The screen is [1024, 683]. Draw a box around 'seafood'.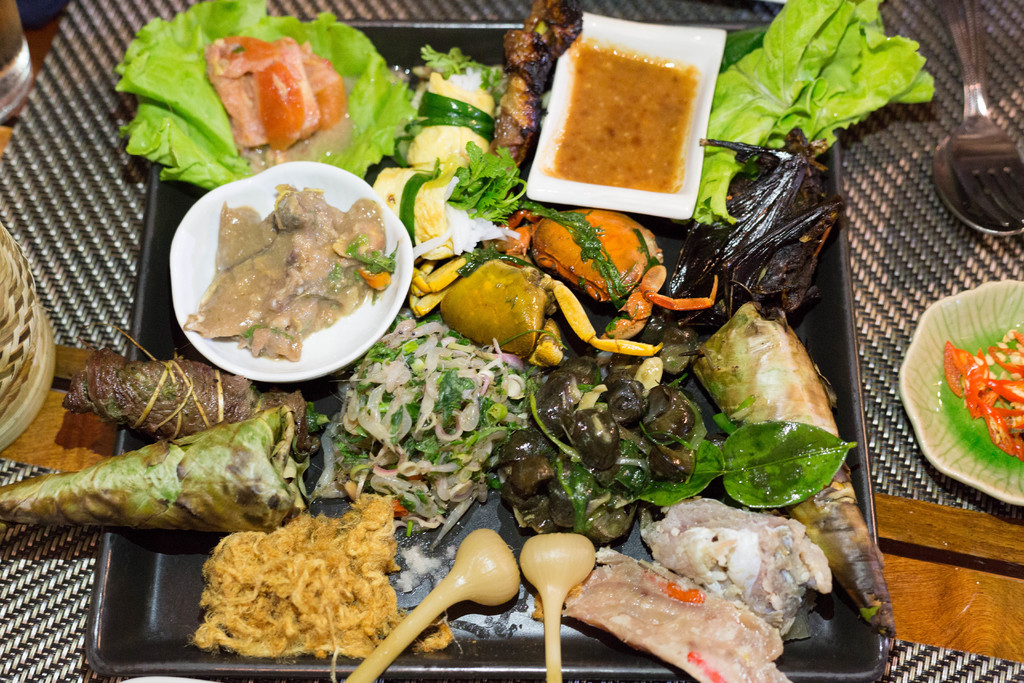
bbox=(16, 61, 900, 657).
